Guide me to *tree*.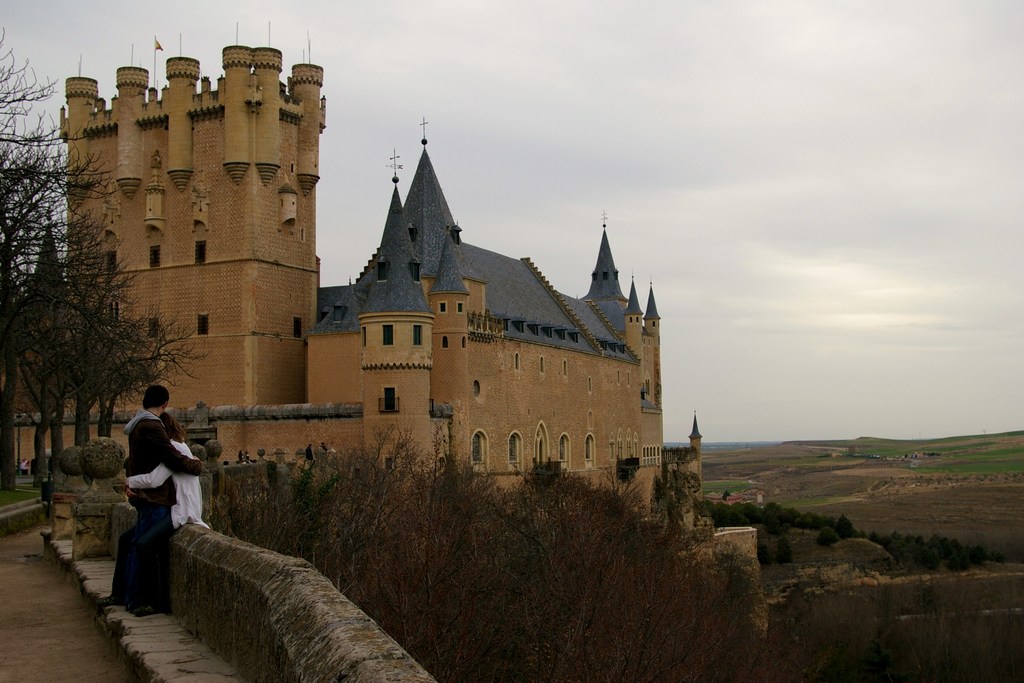
Guidance: pyautogui.locateOnScreen(13, 240, 141, 448).
